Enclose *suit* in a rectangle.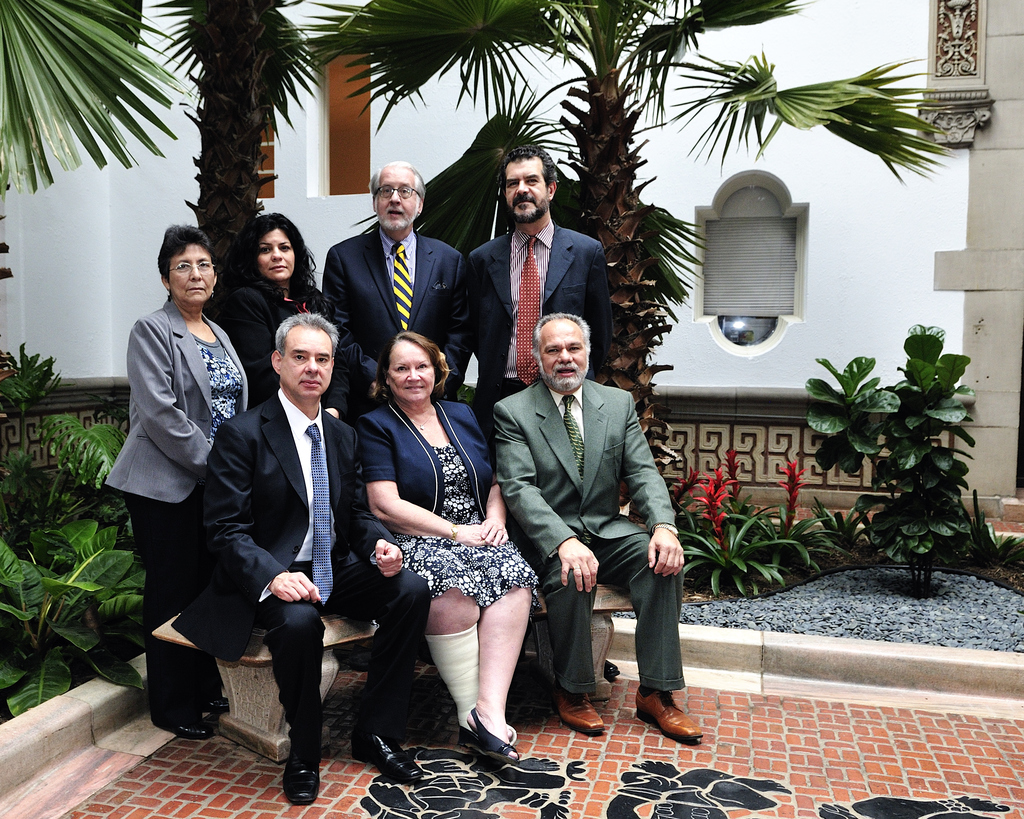
box=[196, 303, 342, 769].
